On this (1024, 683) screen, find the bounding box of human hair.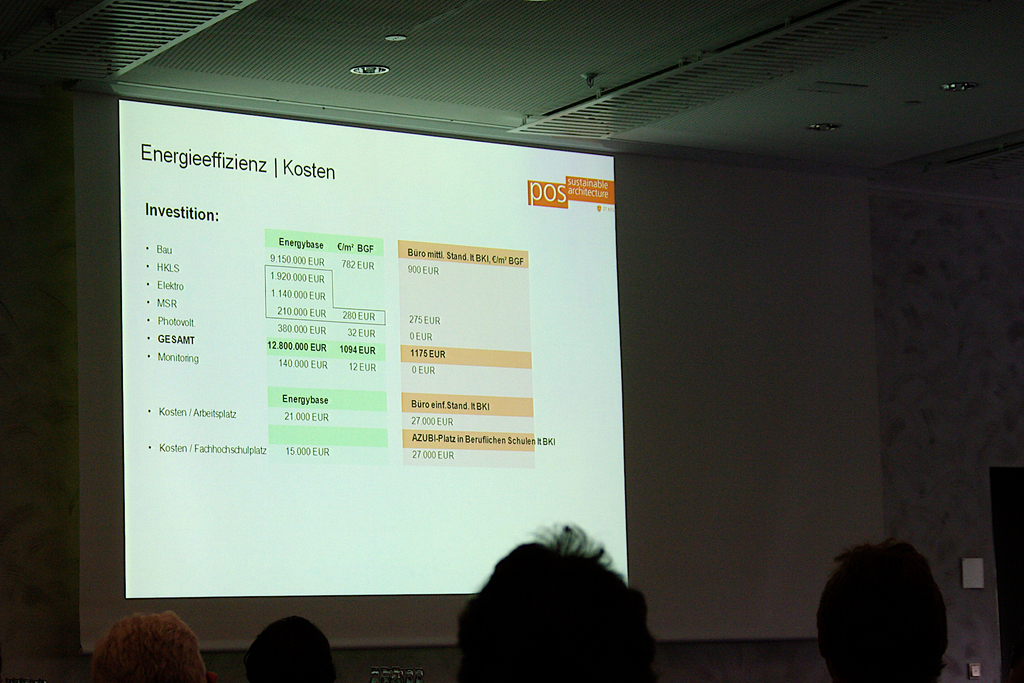
Bounding box: Rect(455, 534, 650, 682).
